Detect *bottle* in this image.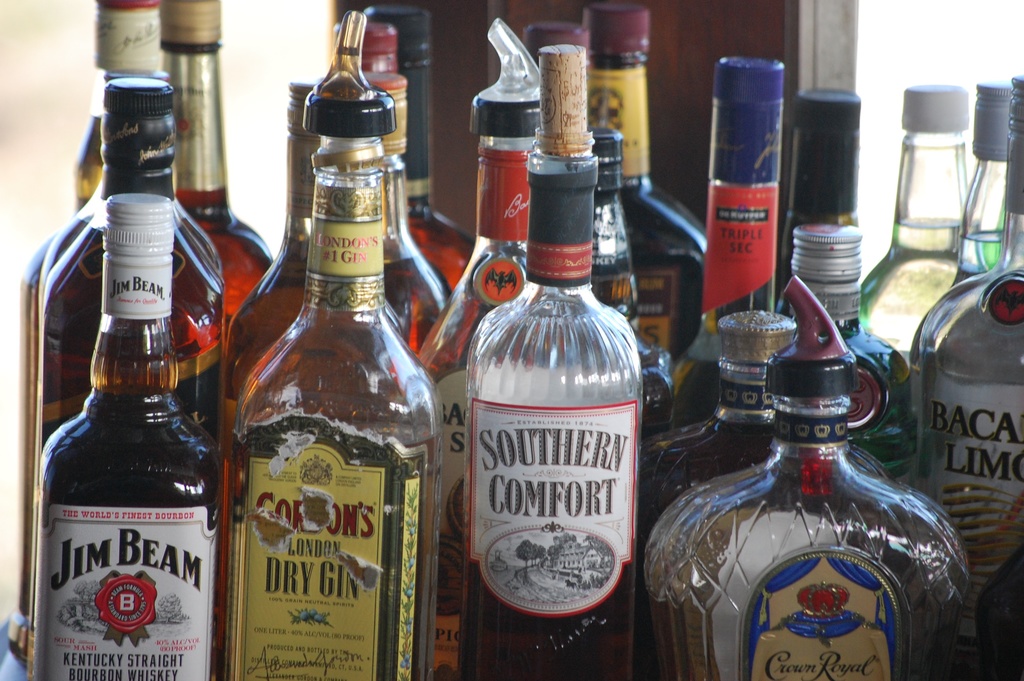
Detection: BBox(458, 21, 638, 680).
